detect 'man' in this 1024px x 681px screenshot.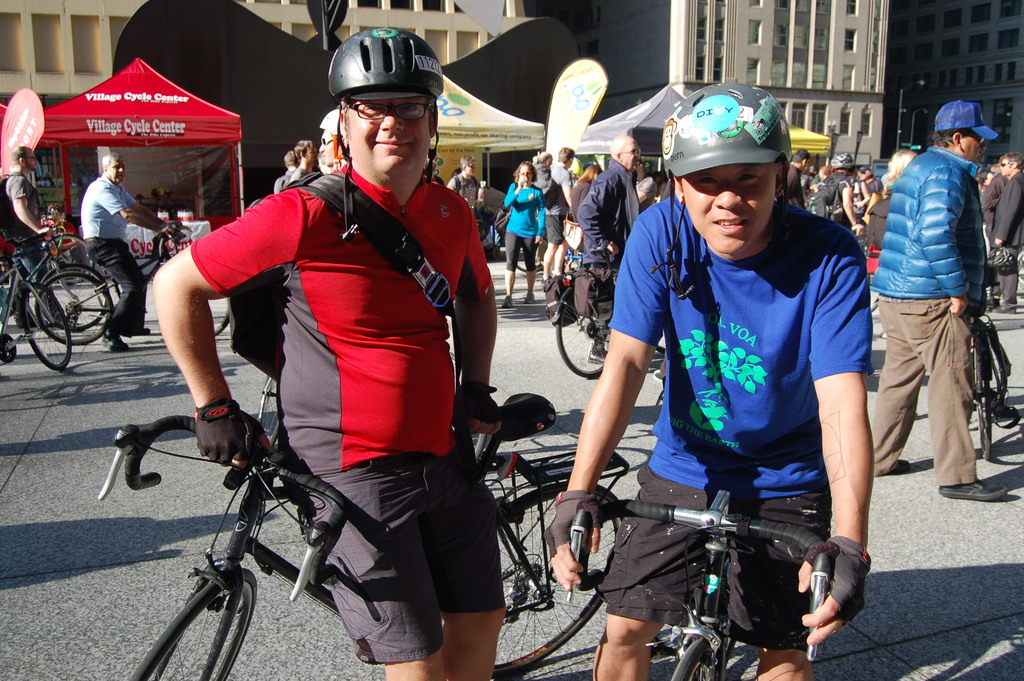
Detection: 274:152:299:192.
